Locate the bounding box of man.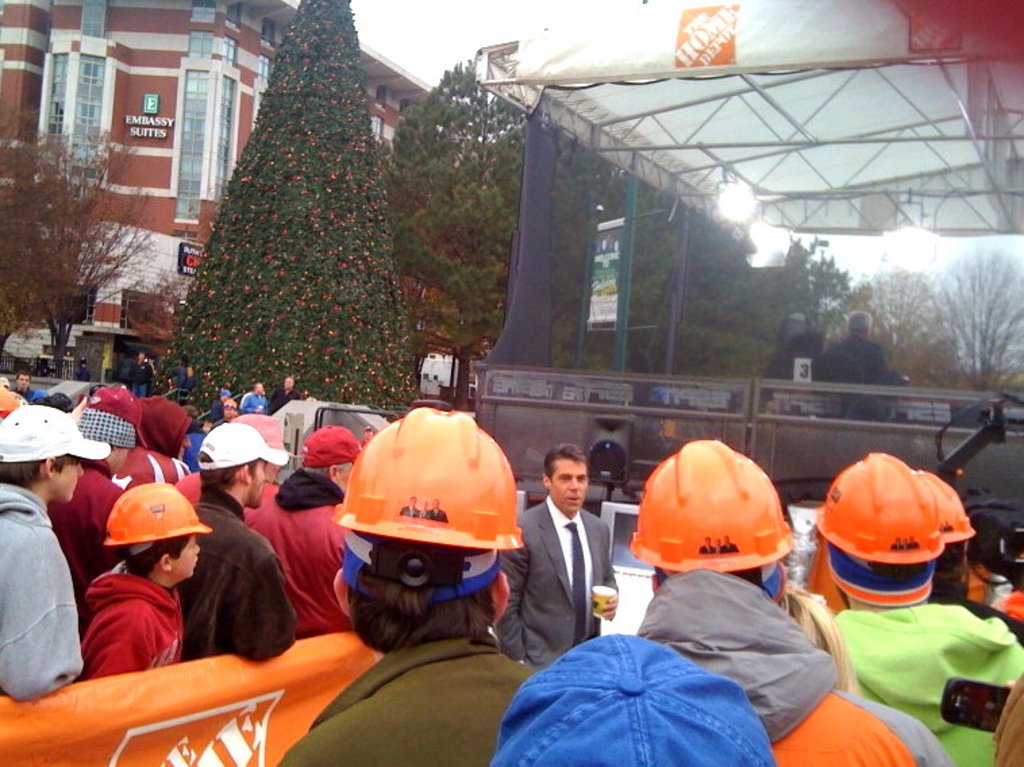
Bounding box: 490,442,617,668.
